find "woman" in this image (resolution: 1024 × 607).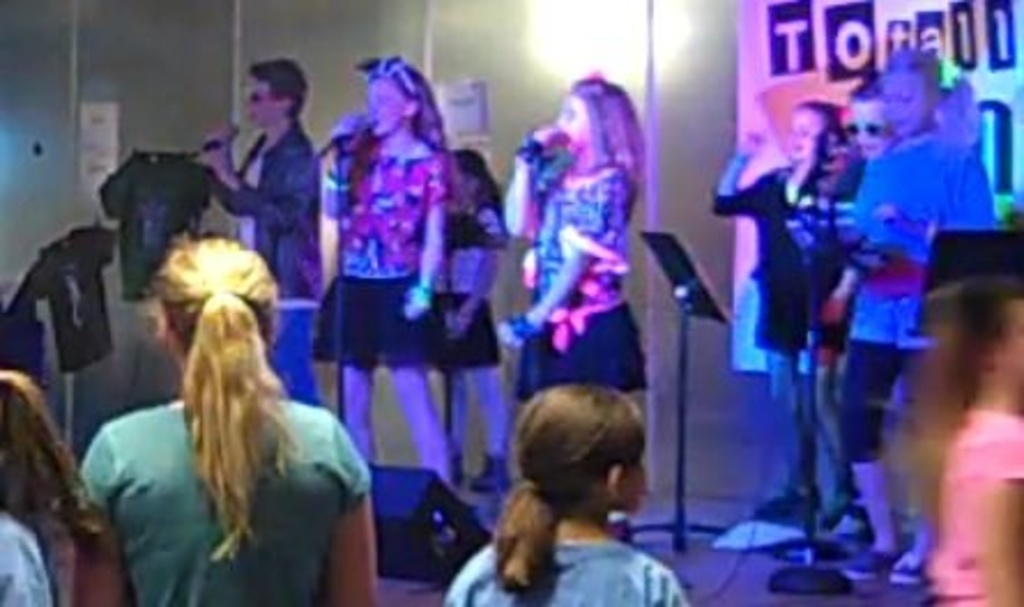
(x1=69, y1=228, x2=368, y2=606).
